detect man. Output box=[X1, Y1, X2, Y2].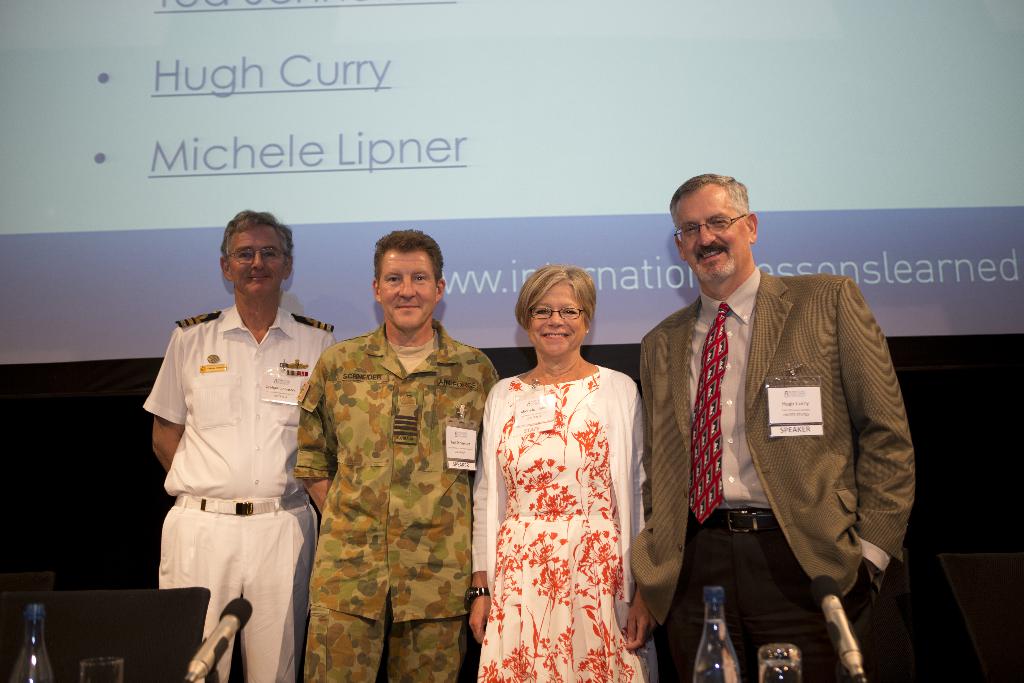
box=[140, 211, 340, 682].
